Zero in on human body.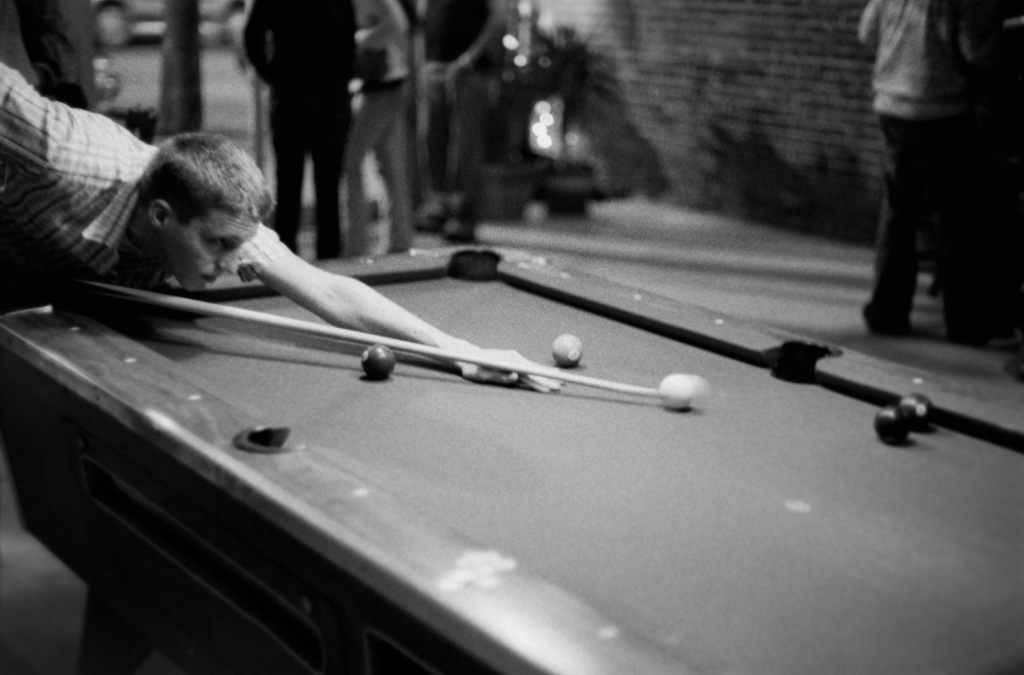
Zeroed in: box=[3, 0, 95, 103].
